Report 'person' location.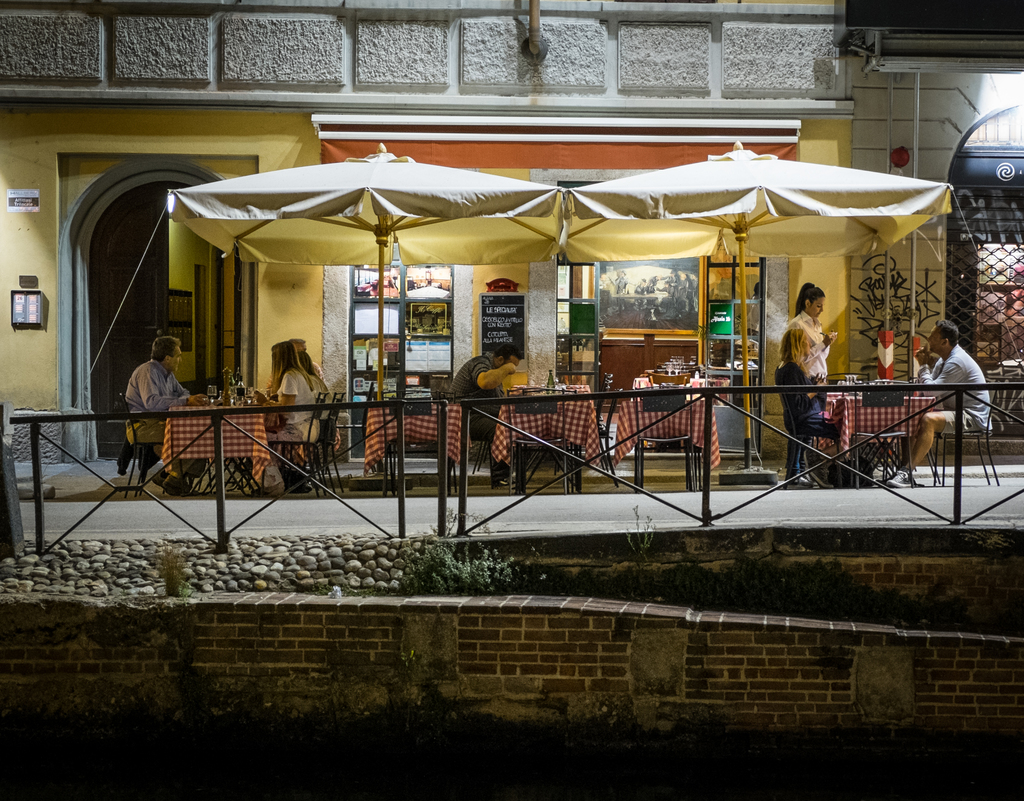
Report: bbox=[294, 354, 335, 425].
